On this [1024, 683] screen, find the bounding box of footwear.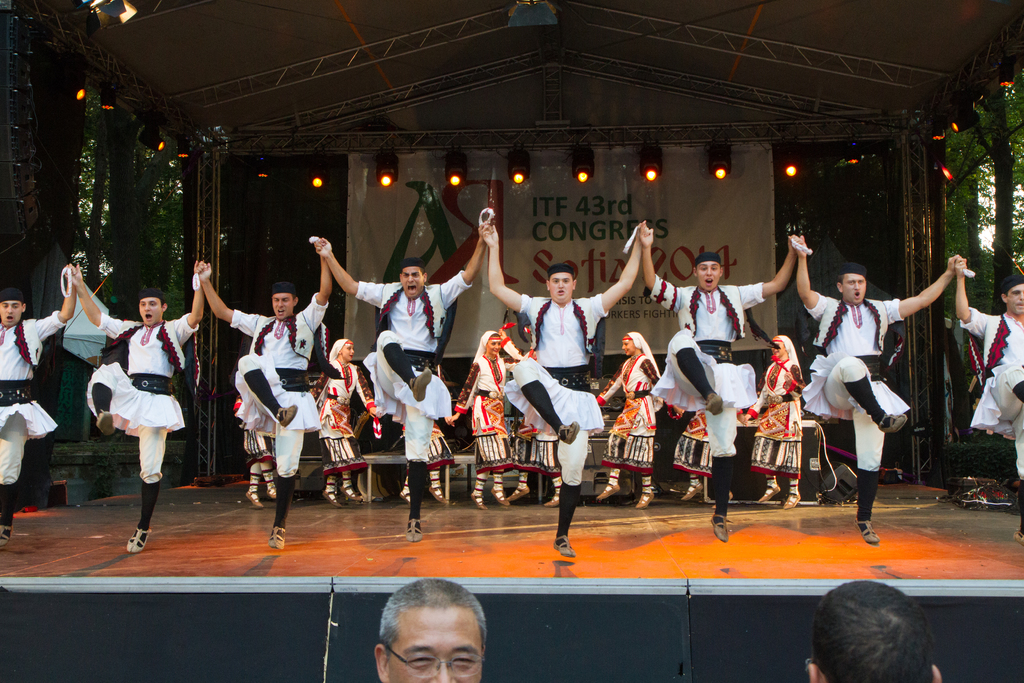
Bounding box: pyautogui.locateOnScreen(98, 411, 114, 436).
